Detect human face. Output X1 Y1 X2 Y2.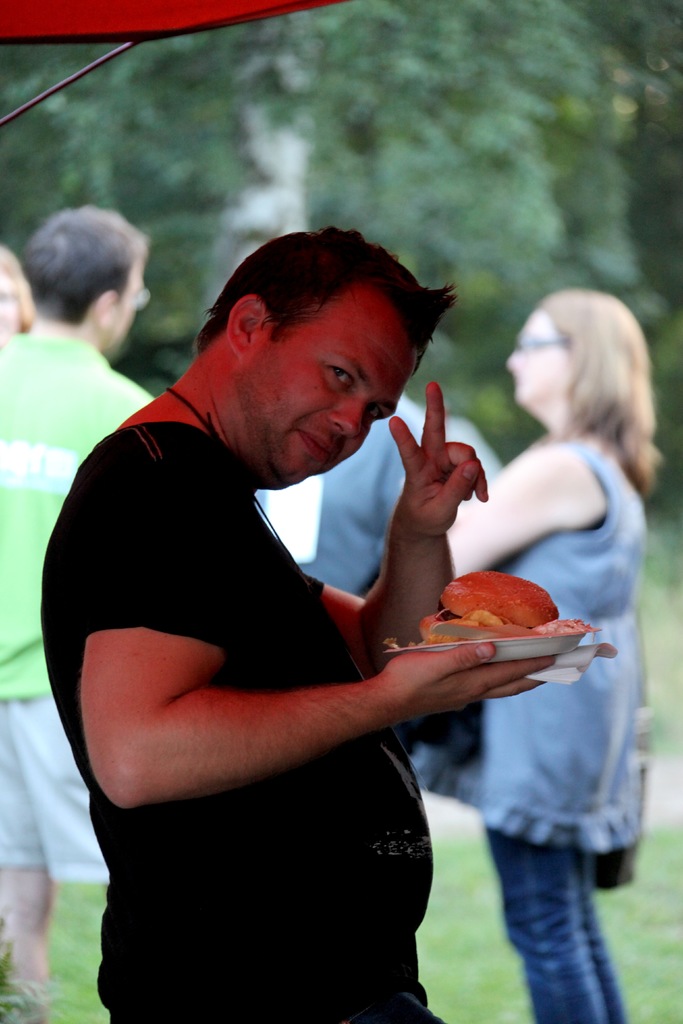
245 296 415 491.
